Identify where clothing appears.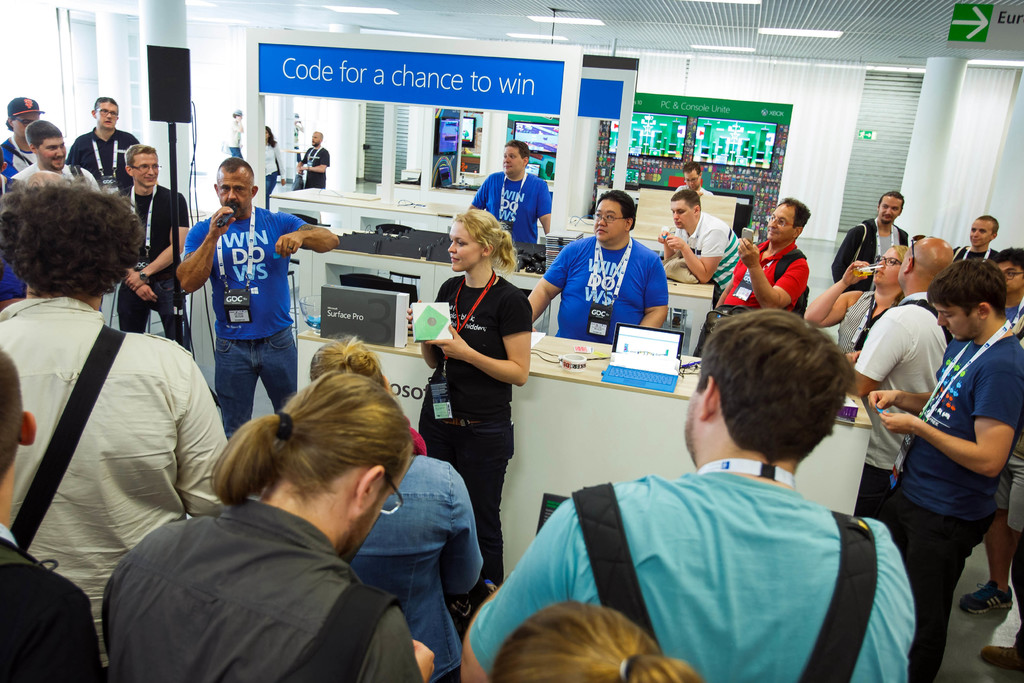
Appears at 854/293/957/517.
